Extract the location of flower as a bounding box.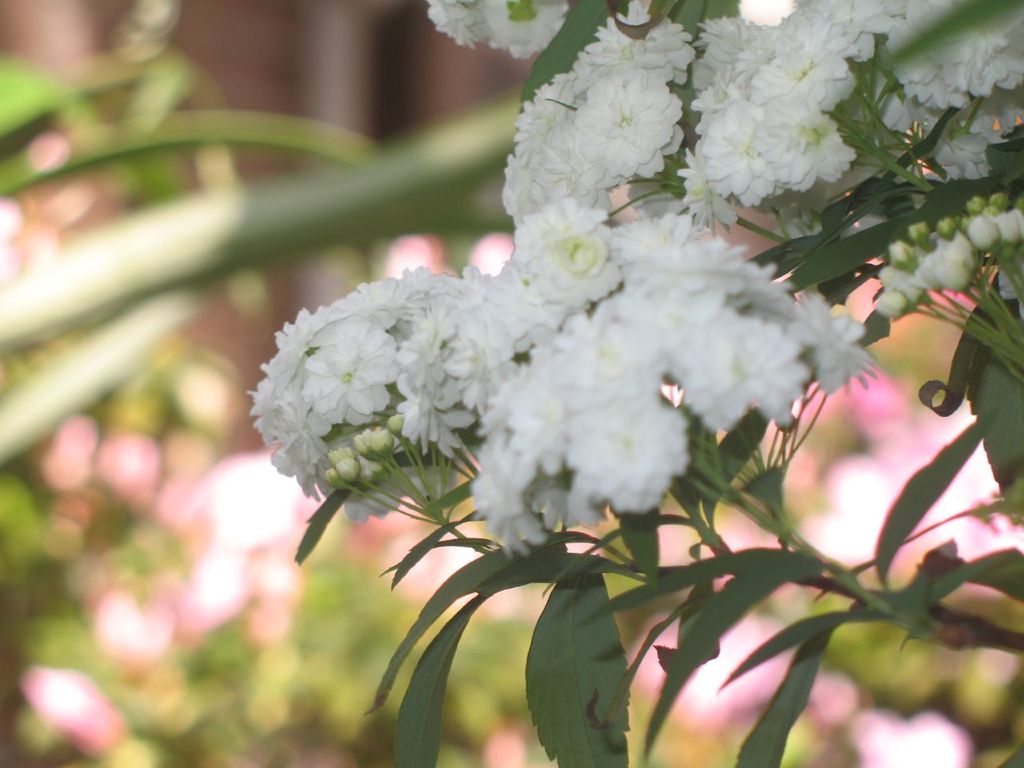
detection(684, 58, 878, 210).
